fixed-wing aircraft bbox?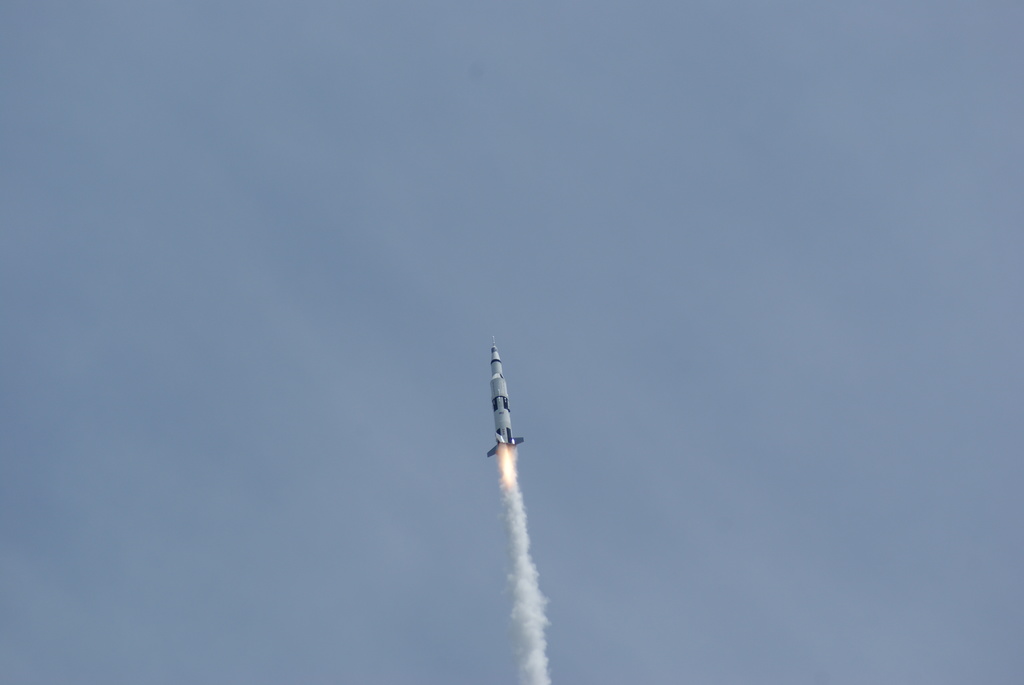
box(484, 343, 526, 457)
